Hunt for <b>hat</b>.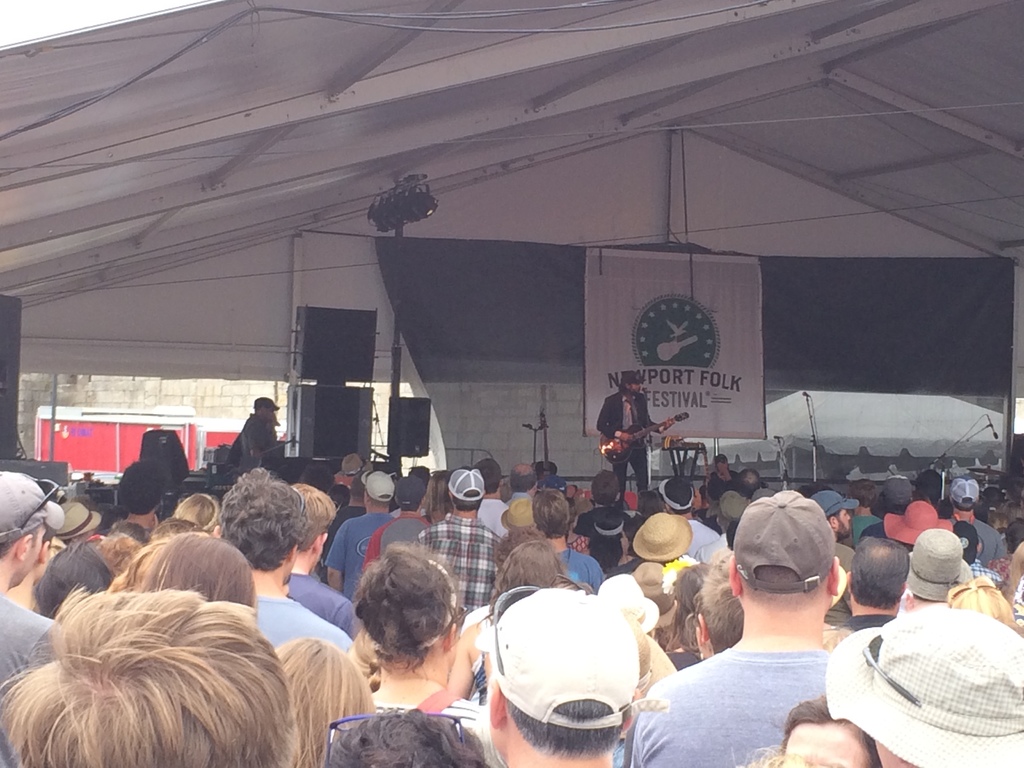
Hunted down at 500 499 538 532.
